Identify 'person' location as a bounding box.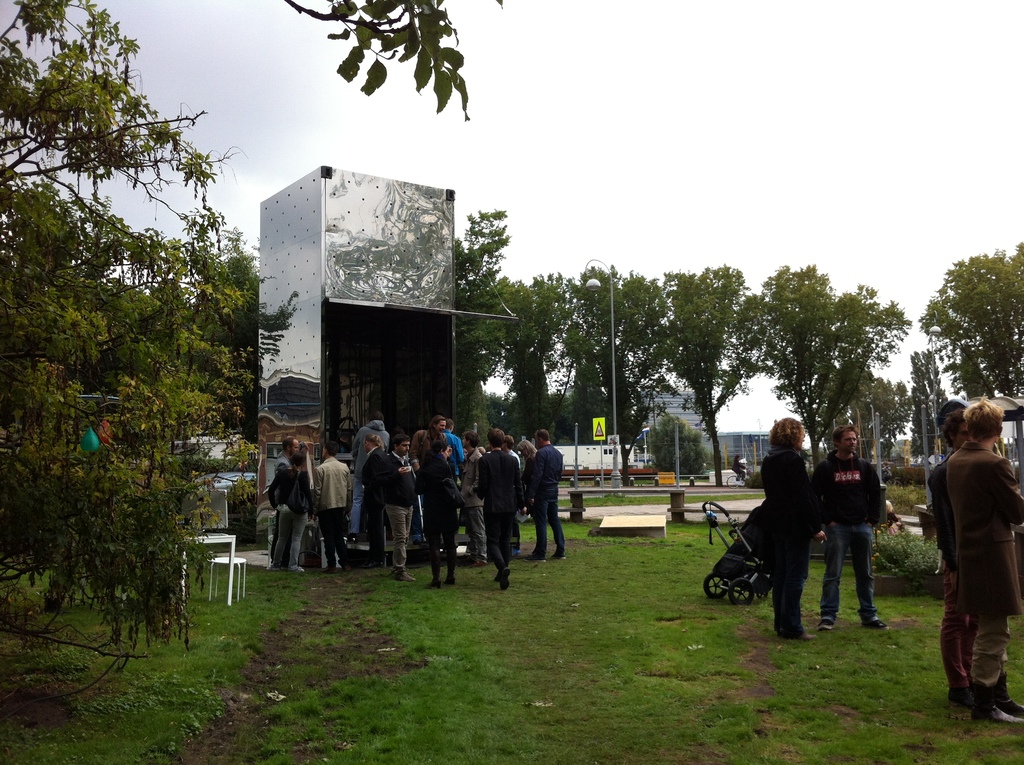
detection(515, 435, 565, 579).
